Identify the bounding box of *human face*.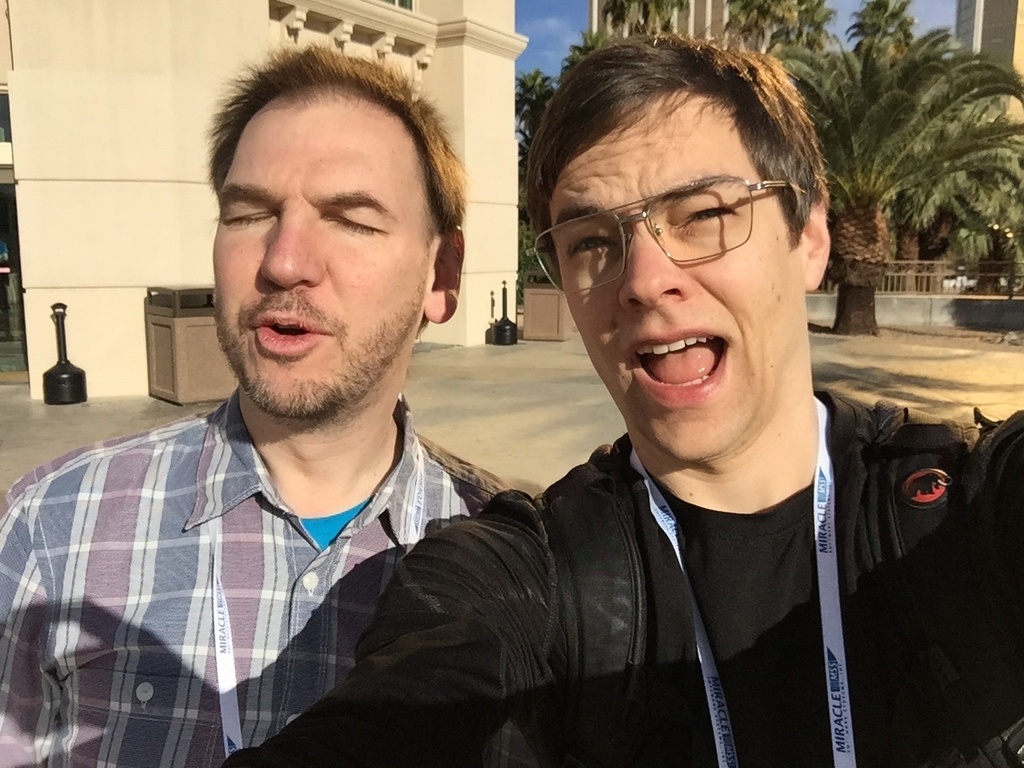
rect(546, 110, 795, 466).
